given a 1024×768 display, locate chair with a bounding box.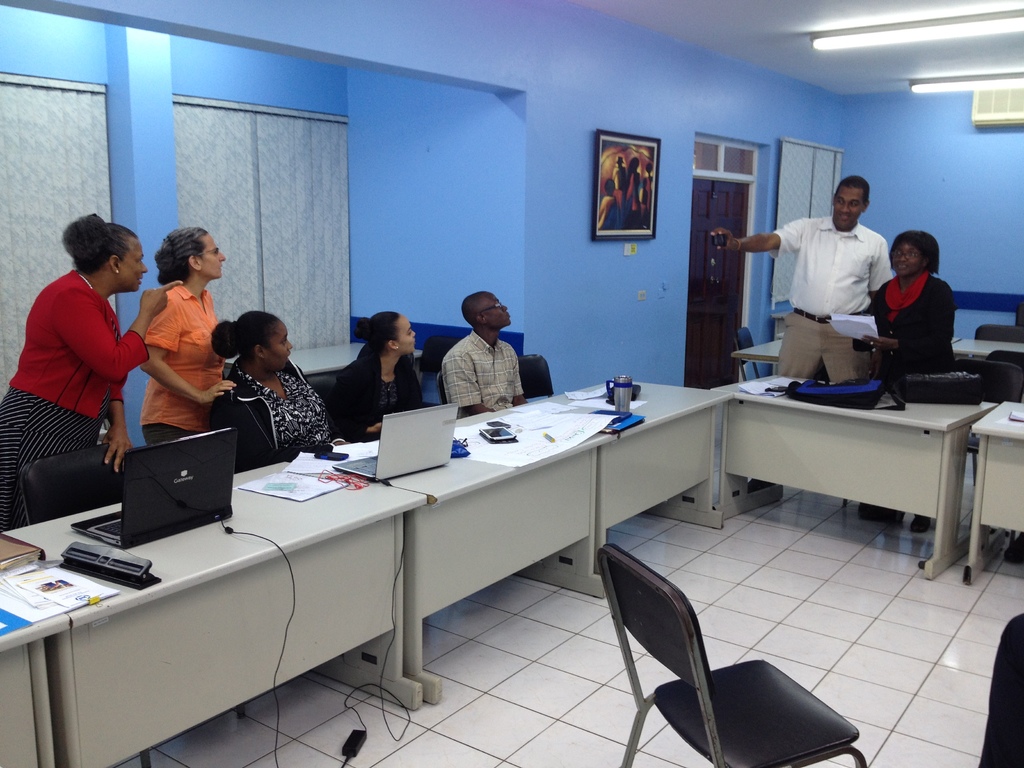
Located: region(17, 440, 124, 526).
